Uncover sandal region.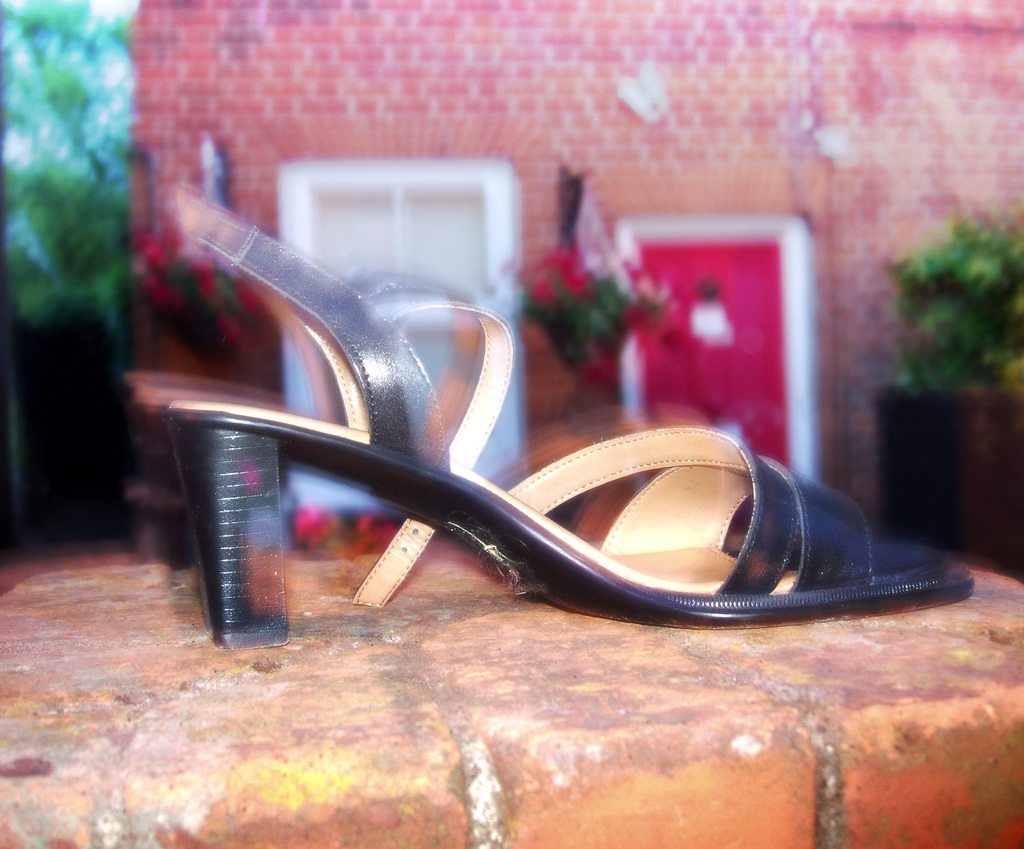
Uncovered: [left=159, top=195, right=972, bottom=642].
